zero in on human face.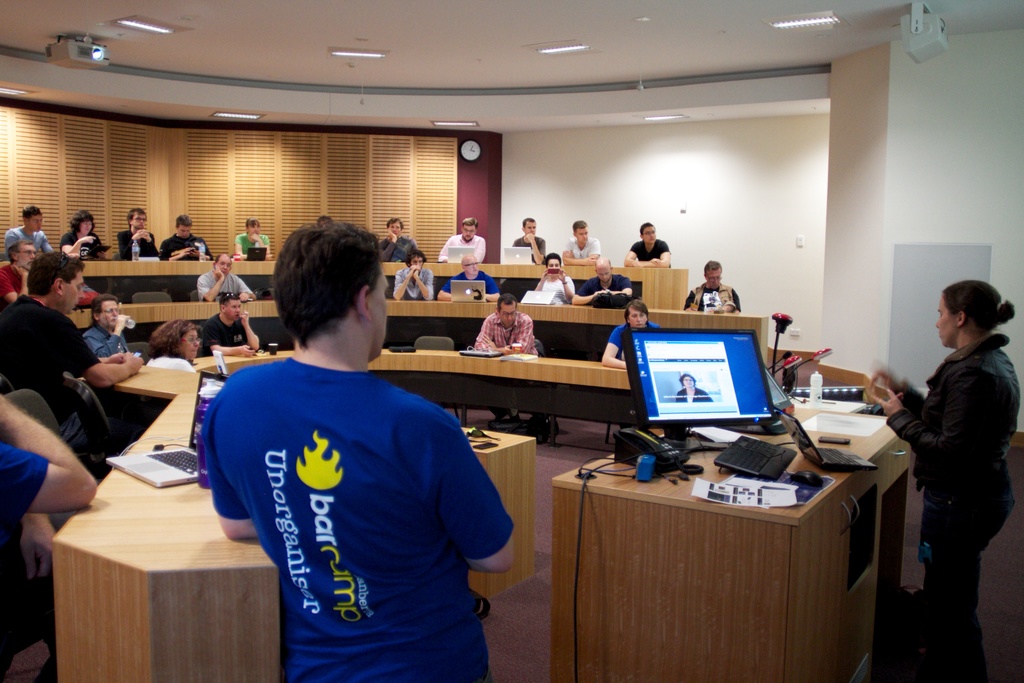
Zeroed in: 388, 220, 401, 236.
